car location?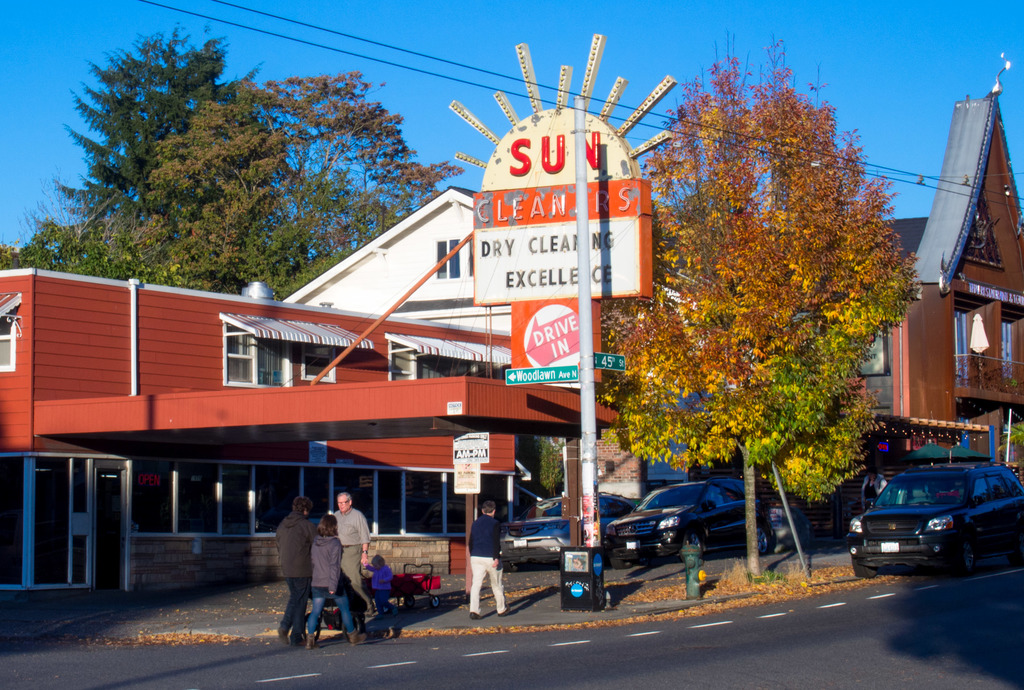
605,468,778,558
